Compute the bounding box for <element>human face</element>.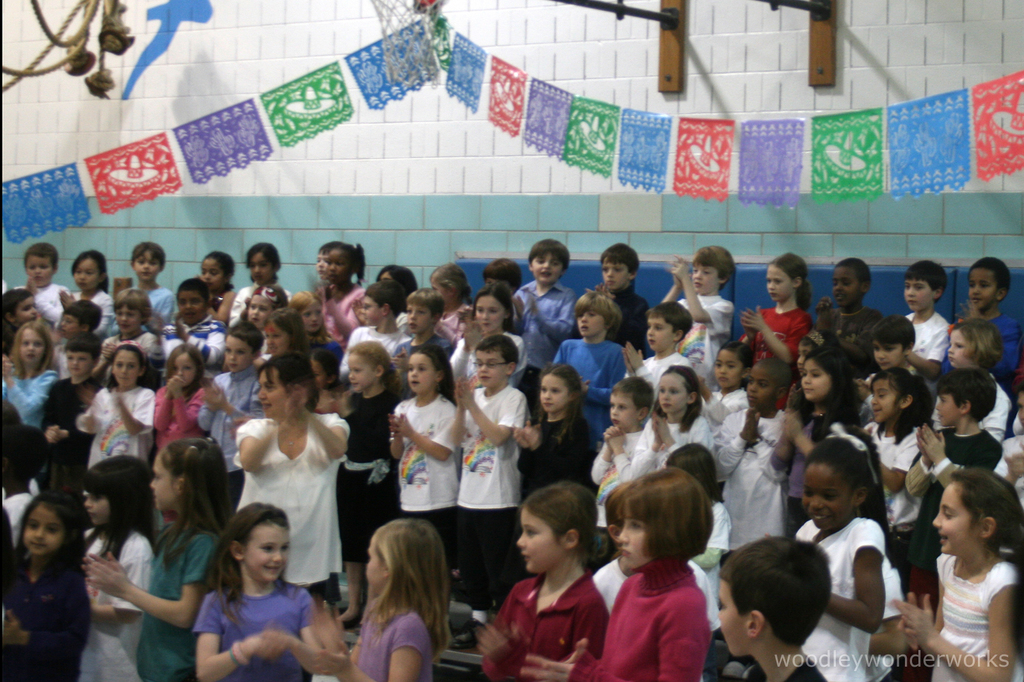
detection(902, 282, 931, 310).
